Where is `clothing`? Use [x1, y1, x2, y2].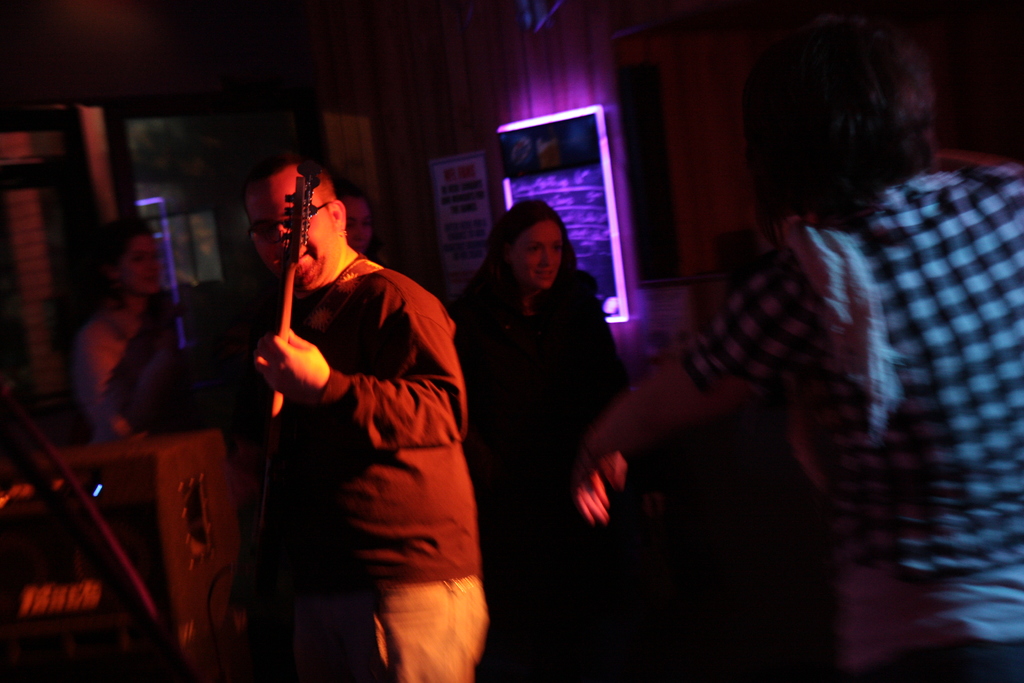
[682, 91, 1013, 645].
